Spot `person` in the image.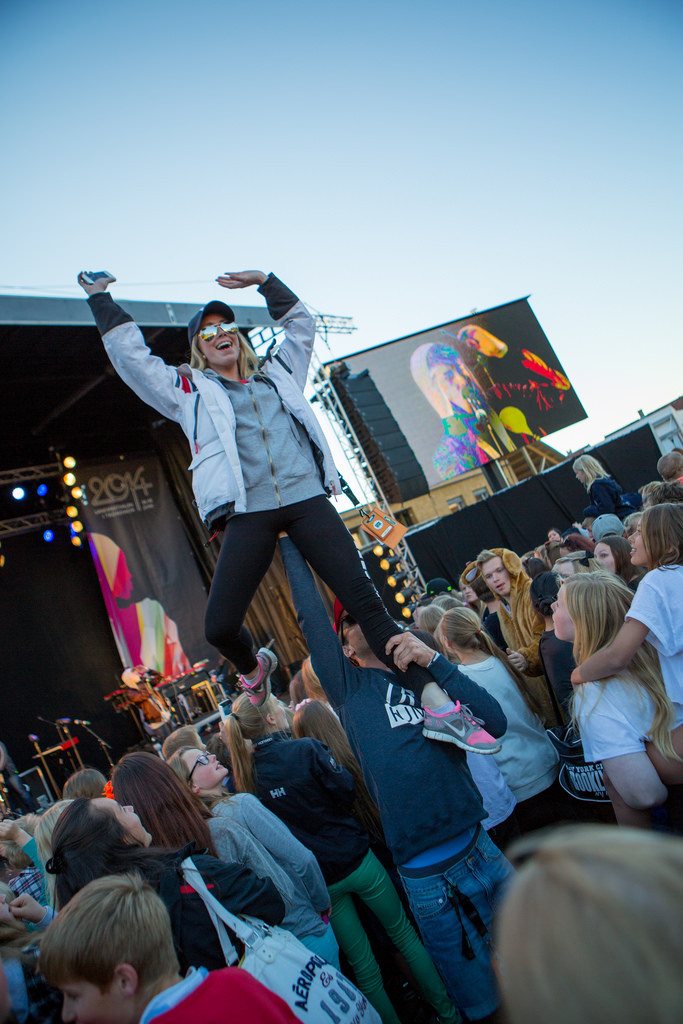
`person` found at bbox=[414, 322, 577, 485].
